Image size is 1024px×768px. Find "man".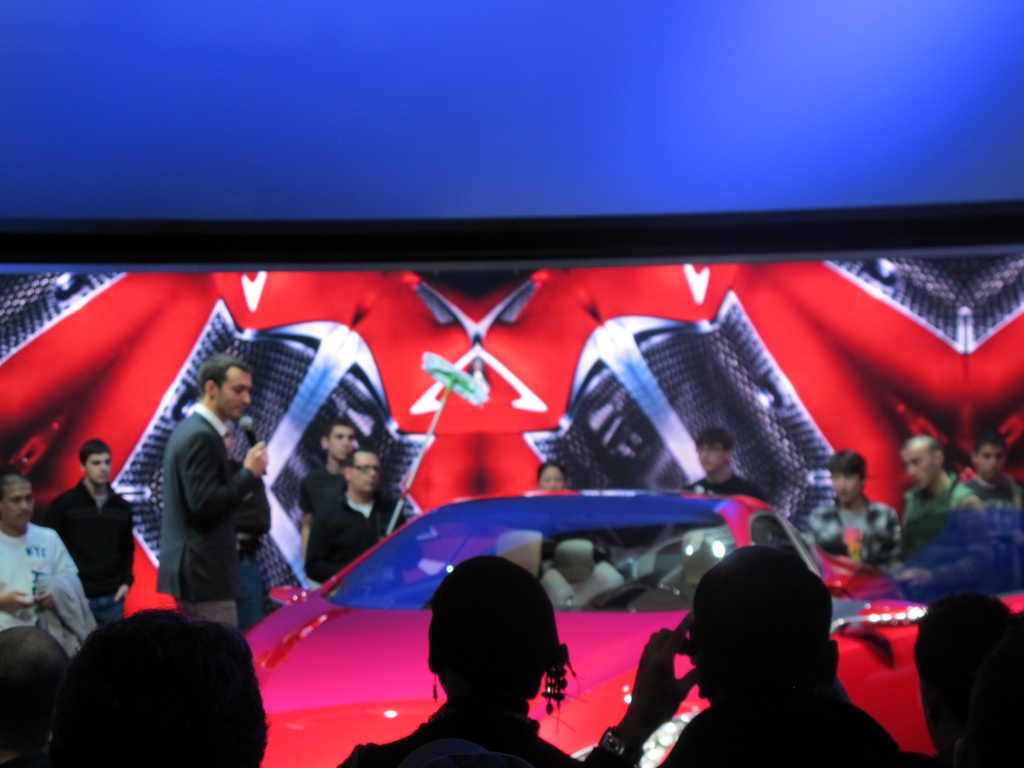
584, 543, 911, 767.
